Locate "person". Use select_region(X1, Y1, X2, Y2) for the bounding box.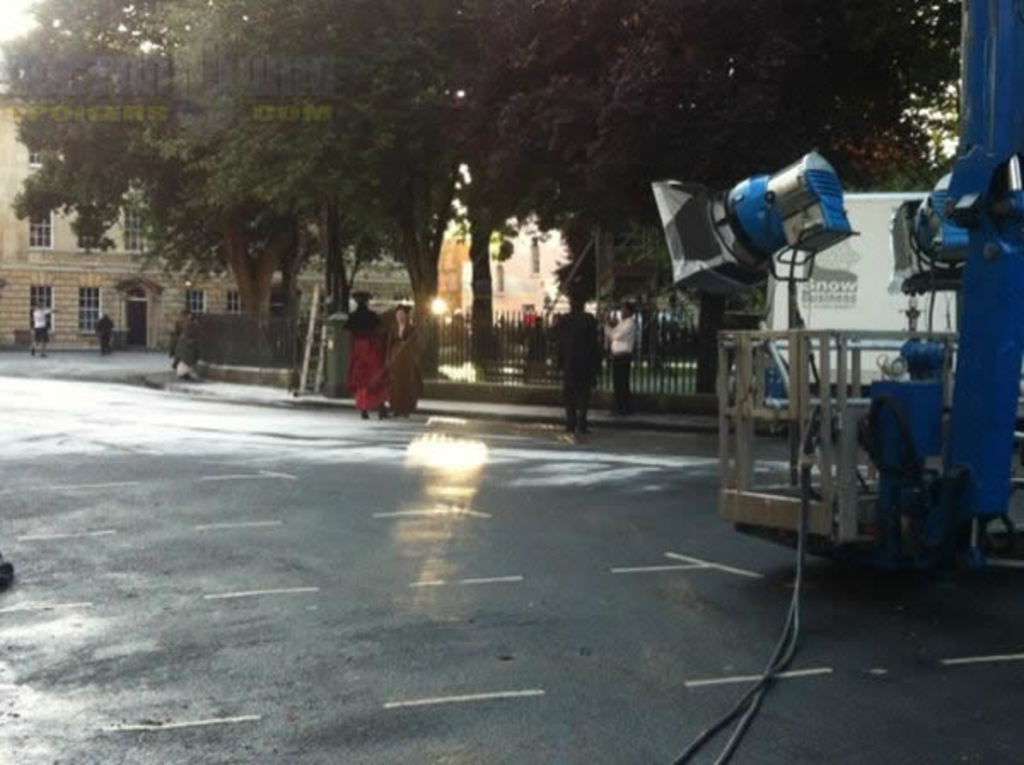
select_region(326, 270, 391, 410).
